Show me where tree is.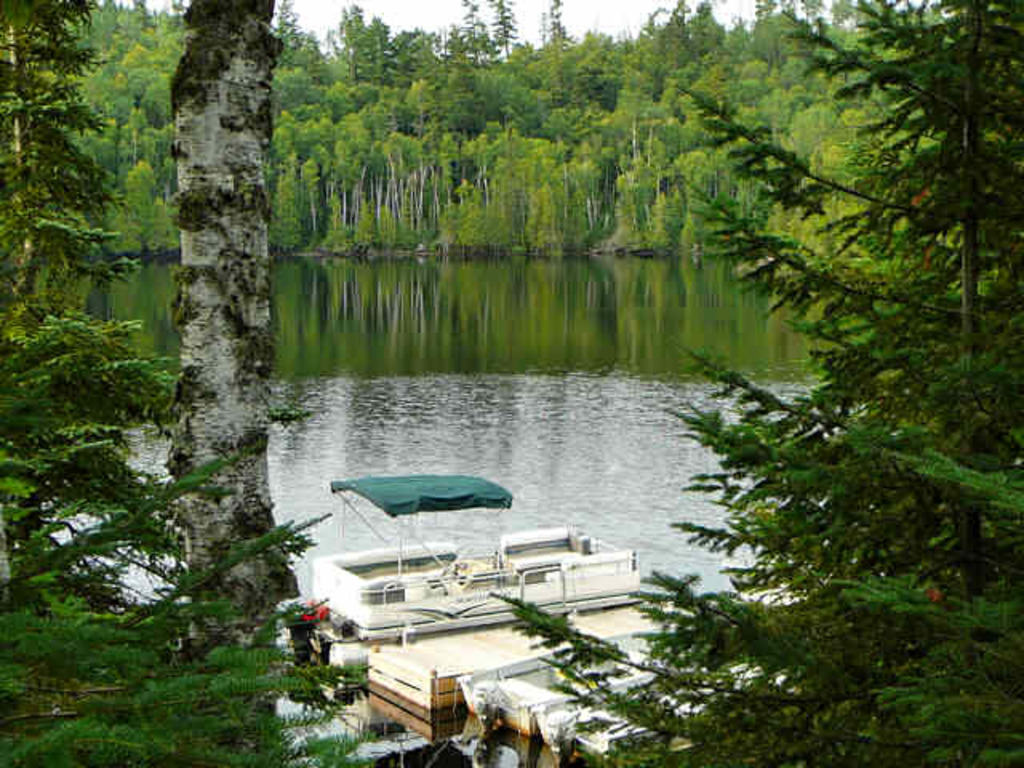
tree is at x1=0 y1=0 x2=378 y2=766.
